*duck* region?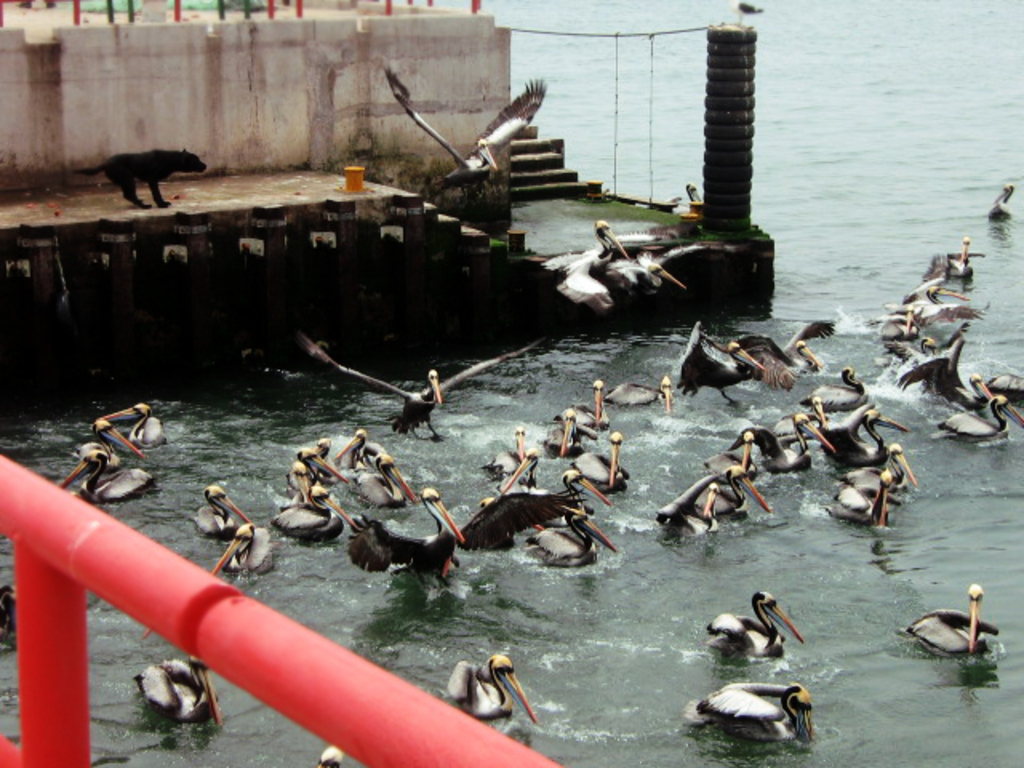
l=576, t=378, r=616, b=435
